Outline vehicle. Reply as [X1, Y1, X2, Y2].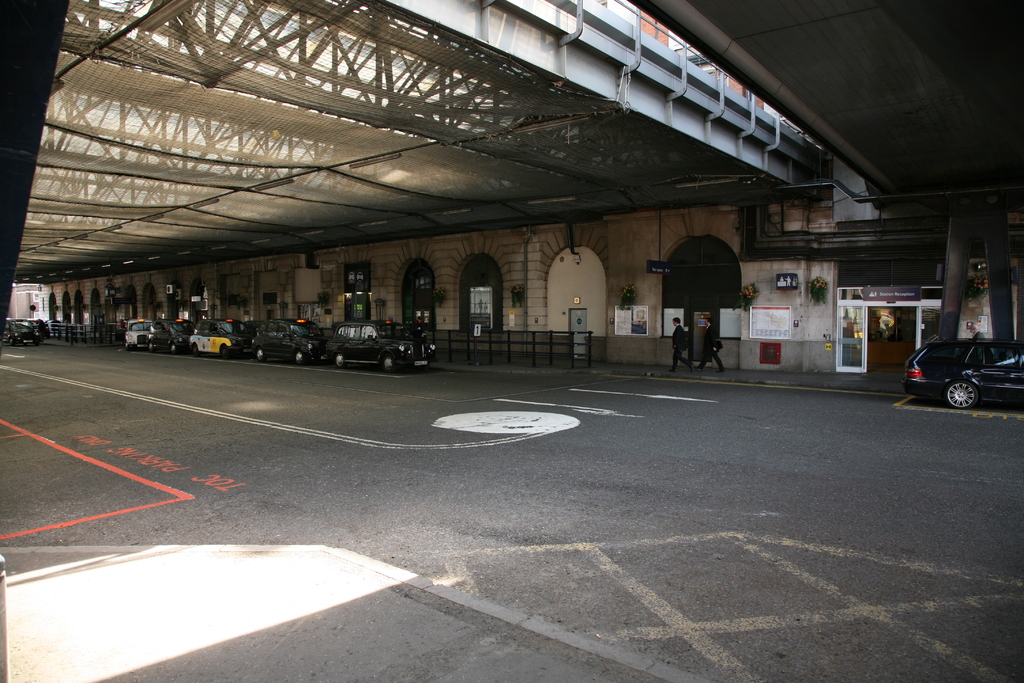
[904, 325, 1017, 402].
